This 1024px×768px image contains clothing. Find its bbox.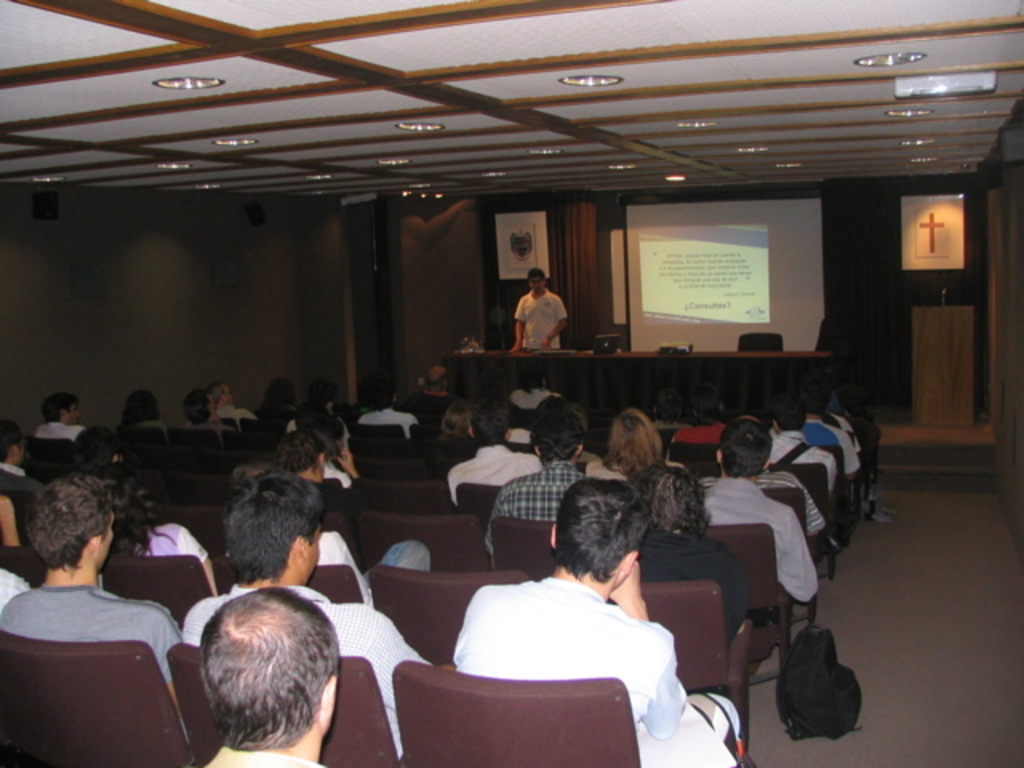
(512,382,558,411).
